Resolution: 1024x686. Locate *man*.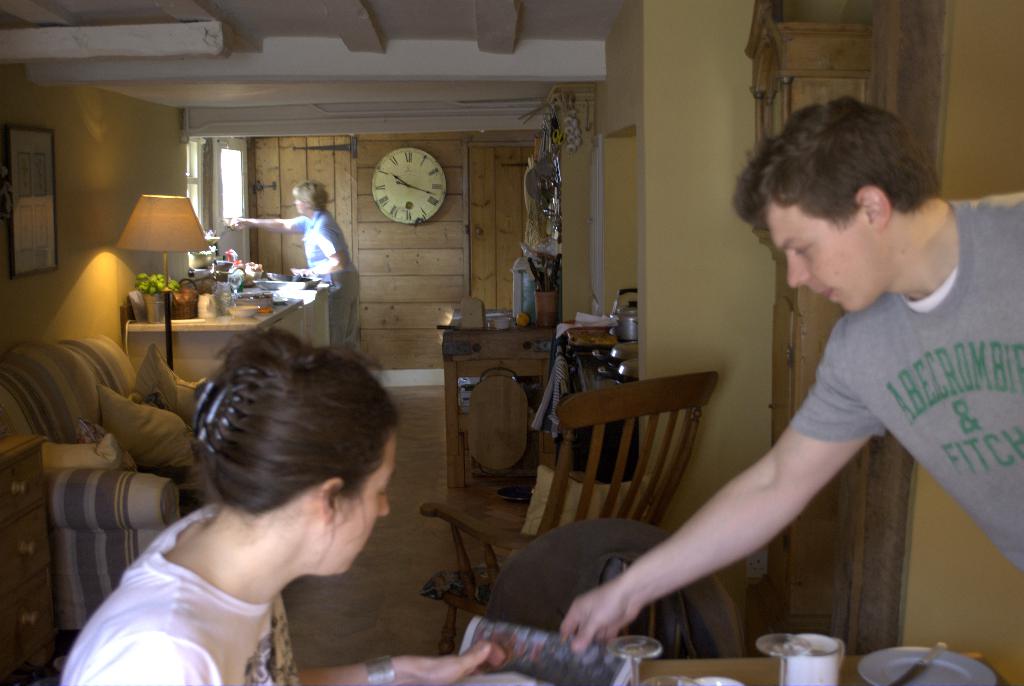
561,101,1023,655.
